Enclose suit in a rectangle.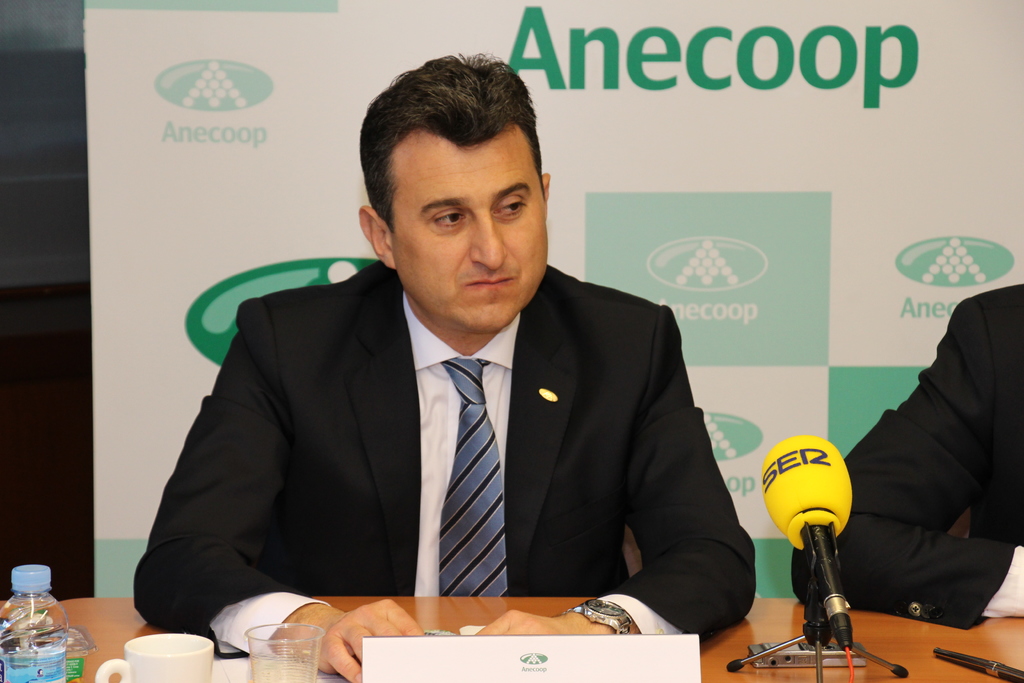
164:204:741:632.
